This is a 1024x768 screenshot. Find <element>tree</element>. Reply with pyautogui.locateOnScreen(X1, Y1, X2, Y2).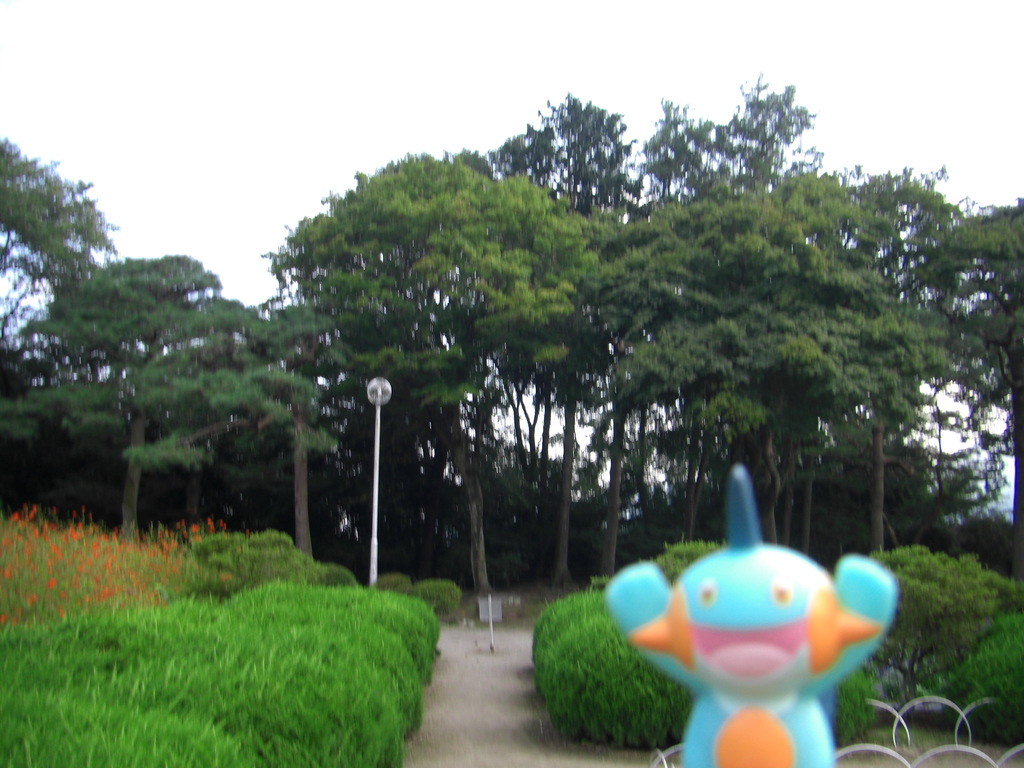
pyautogui.locateOnScreen(215, 92, 965, 632).
